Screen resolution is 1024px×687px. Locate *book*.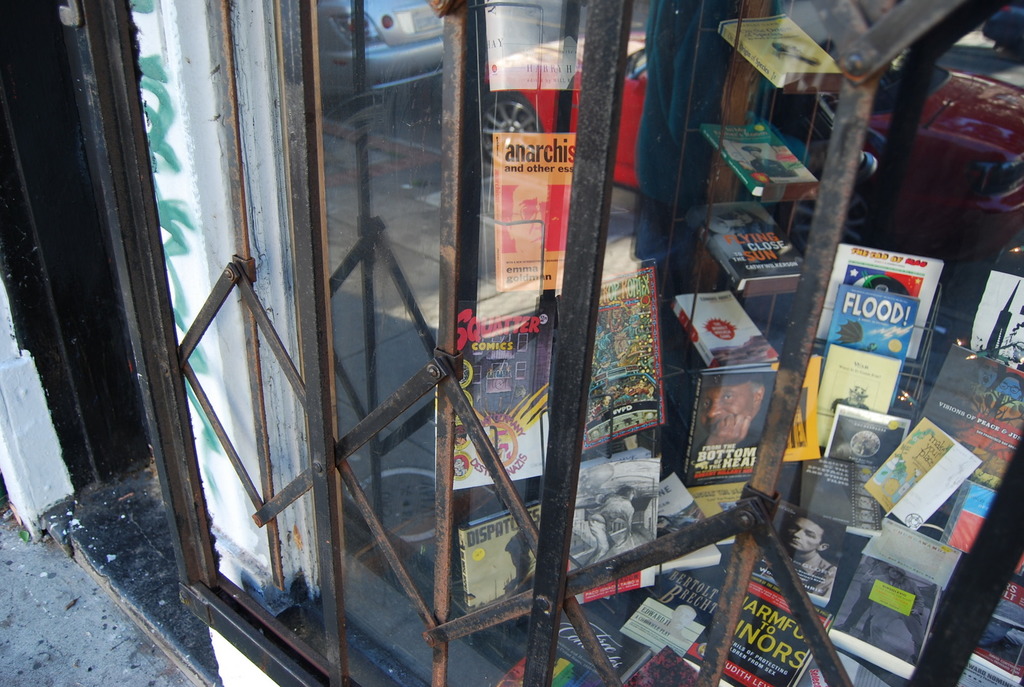
[705,192,816,290].
